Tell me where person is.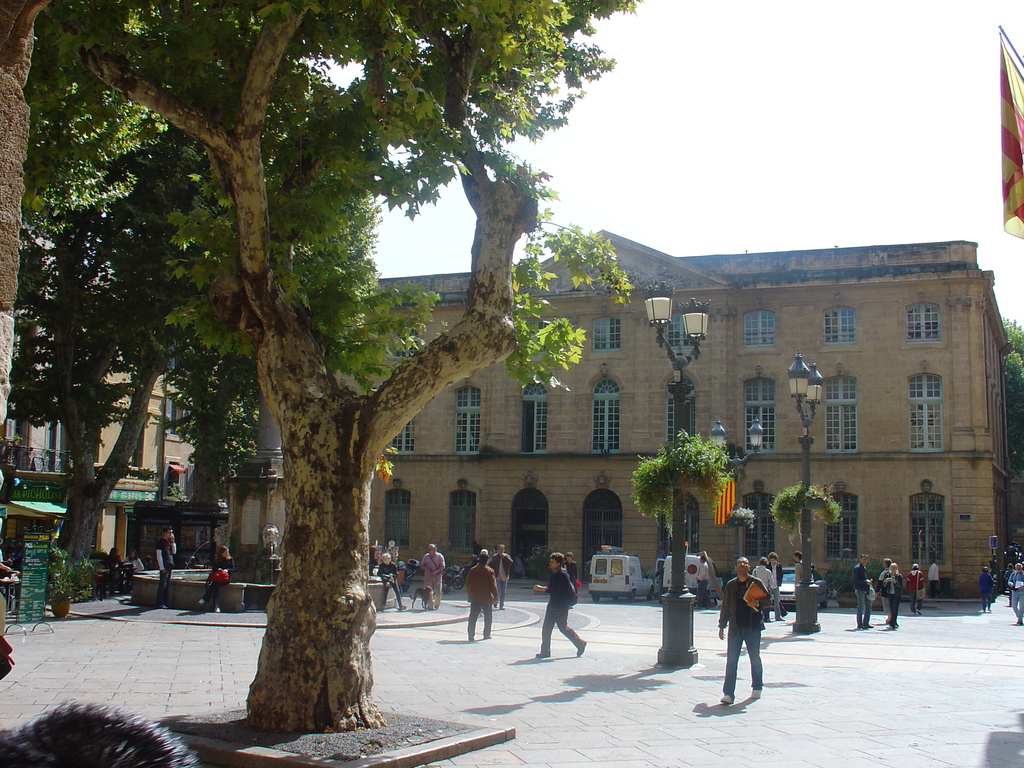
person is at [left=0, top=704, right=202, bottom=767].
